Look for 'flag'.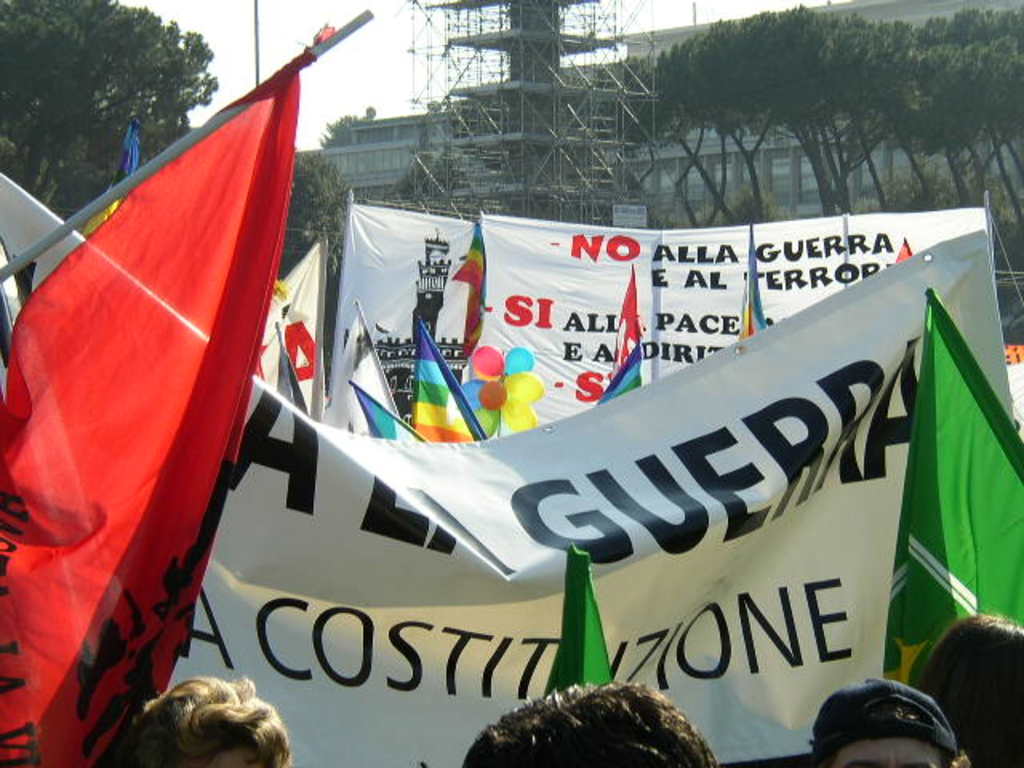
Found: [x1=248, y1=240, x2=331, y2=418].
